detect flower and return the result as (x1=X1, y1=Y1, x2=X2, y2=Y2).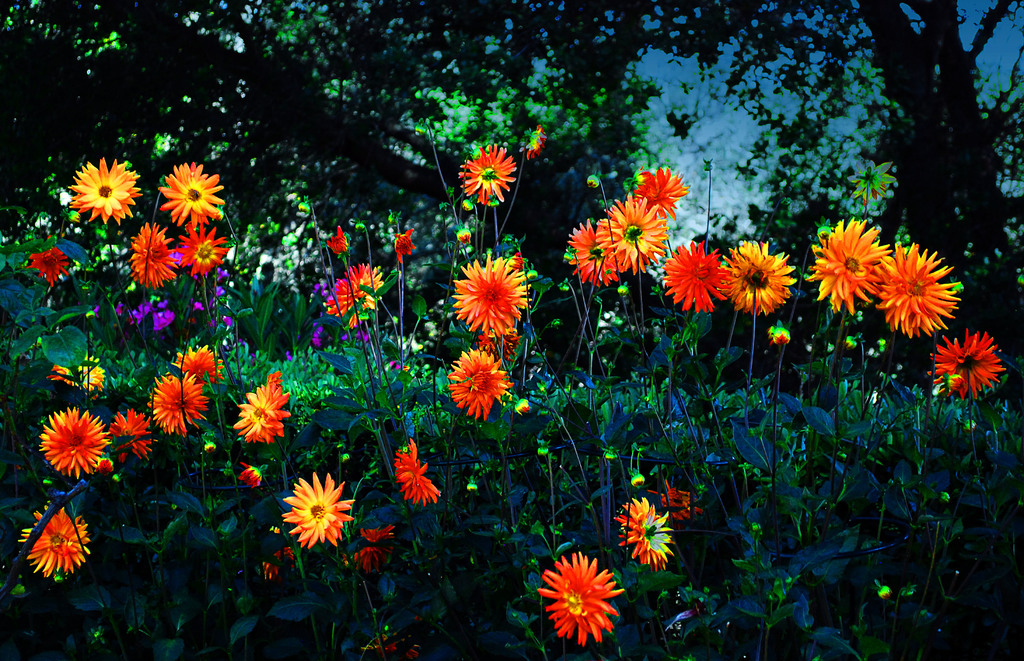
(x1=322, y1=257, x2=383, y2=321).
